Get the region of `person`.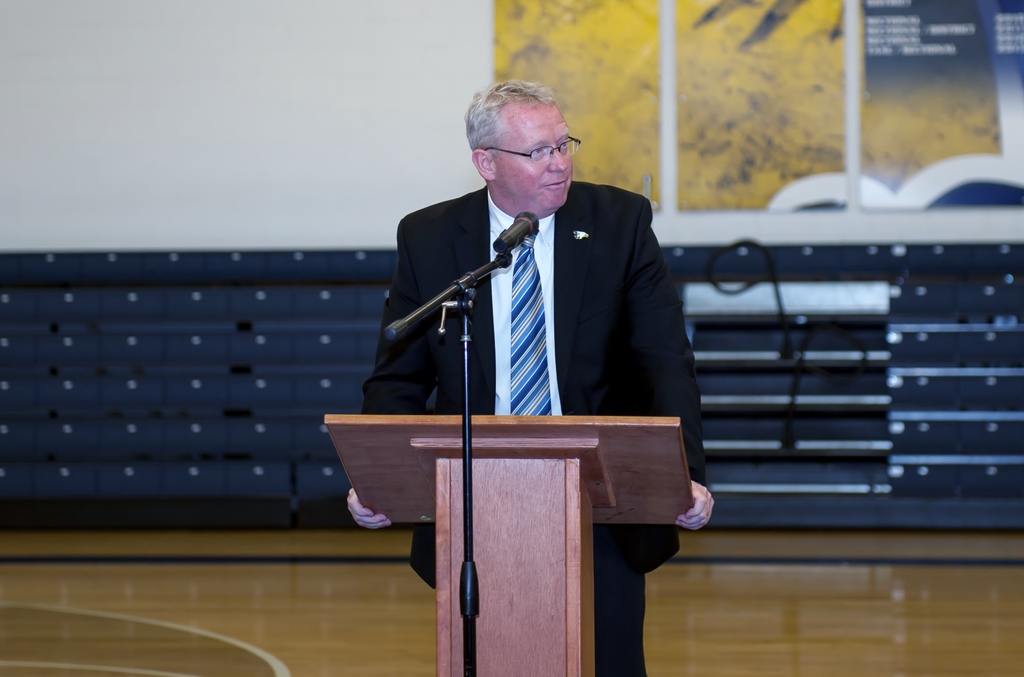
346:80:716:674.
